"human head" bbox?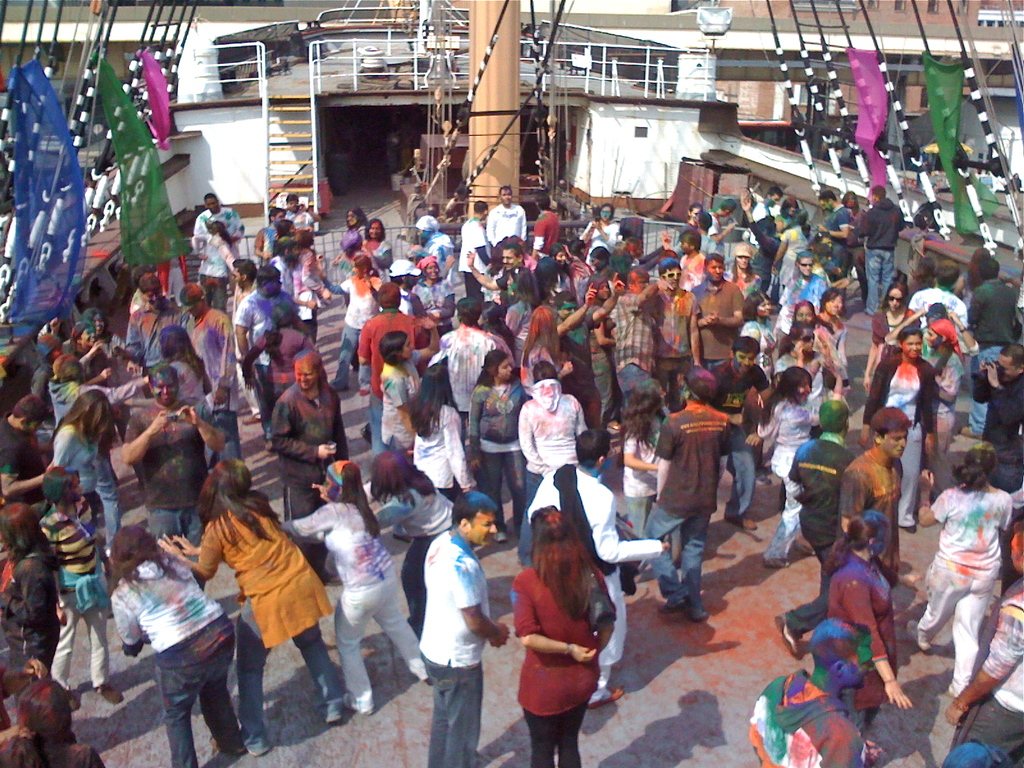
718,199,735,219
